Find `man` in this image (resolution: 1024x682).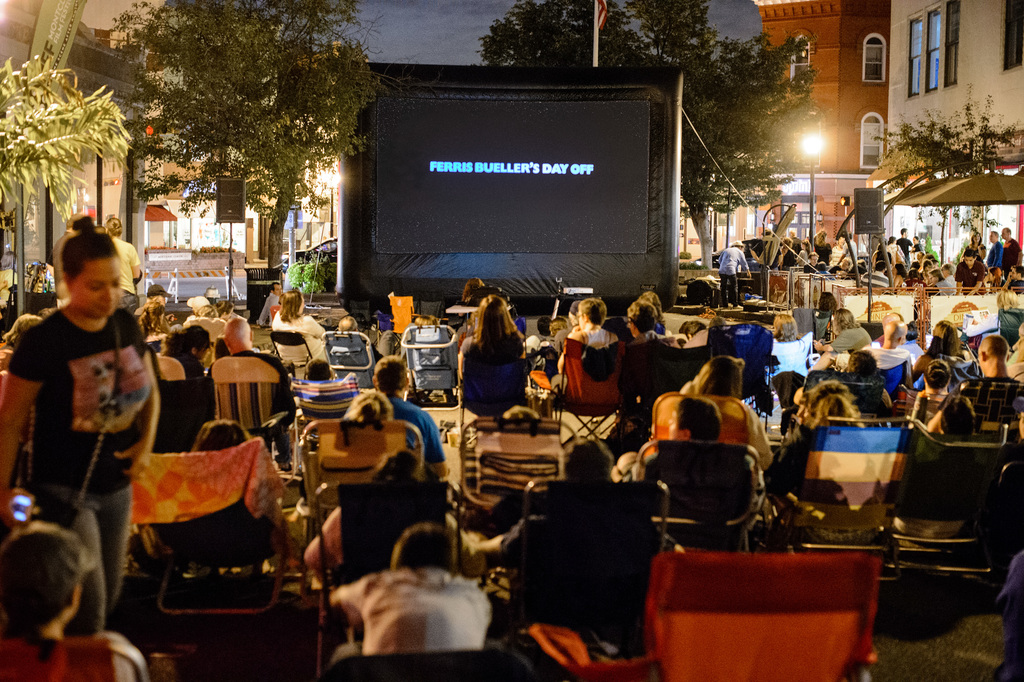
[x1=0, y1=524, x2=143, y2=681].
